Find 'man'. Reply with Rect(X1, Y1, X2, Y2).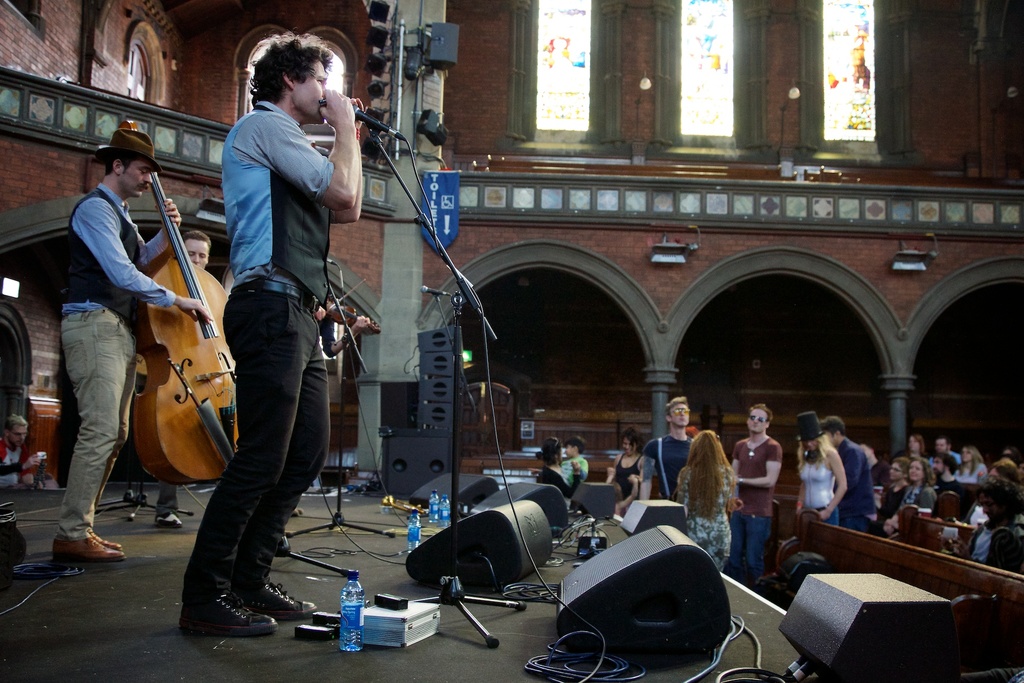
Rect(876, 454, 904, 521).
